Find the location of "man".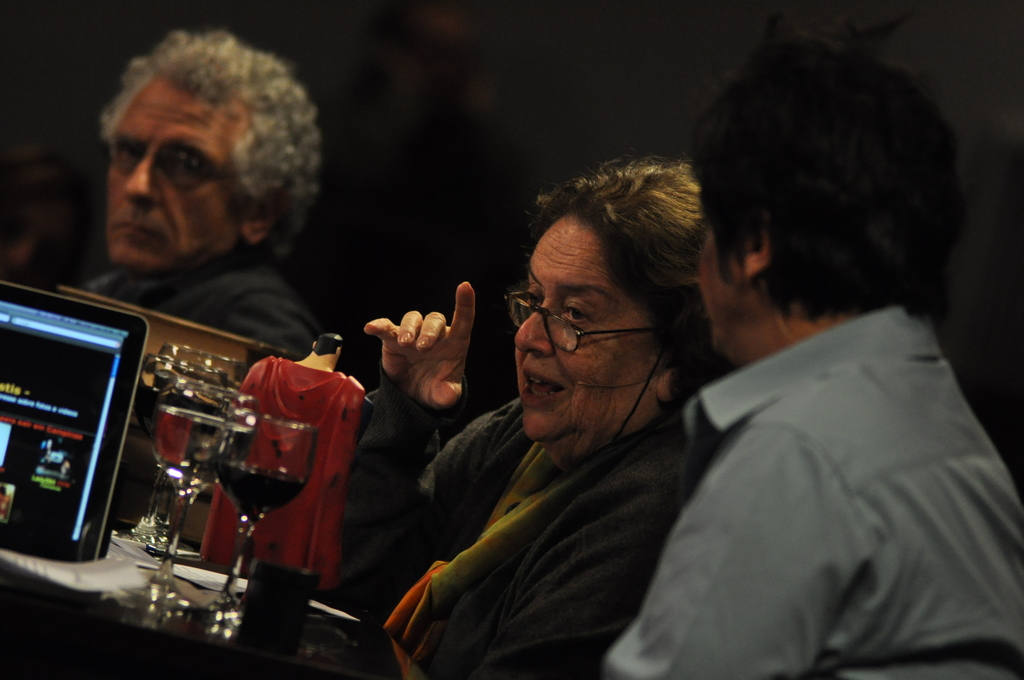
Location: BBox(68, 24, 323, 350).
